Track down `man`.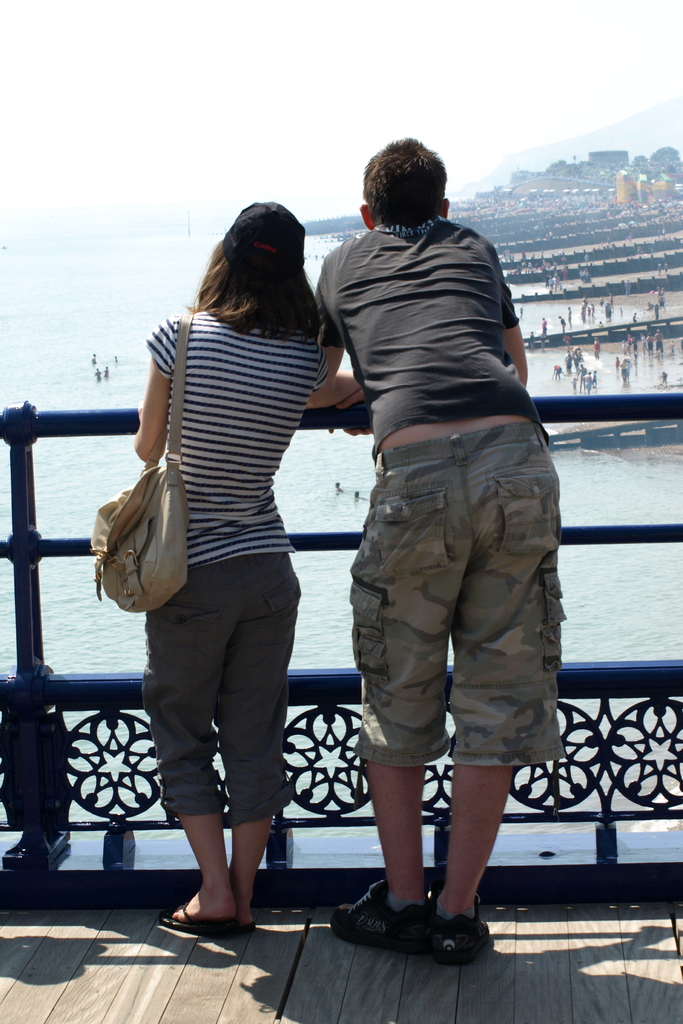
Tracked to (left=90, top=352, right=97, bottom=363).
